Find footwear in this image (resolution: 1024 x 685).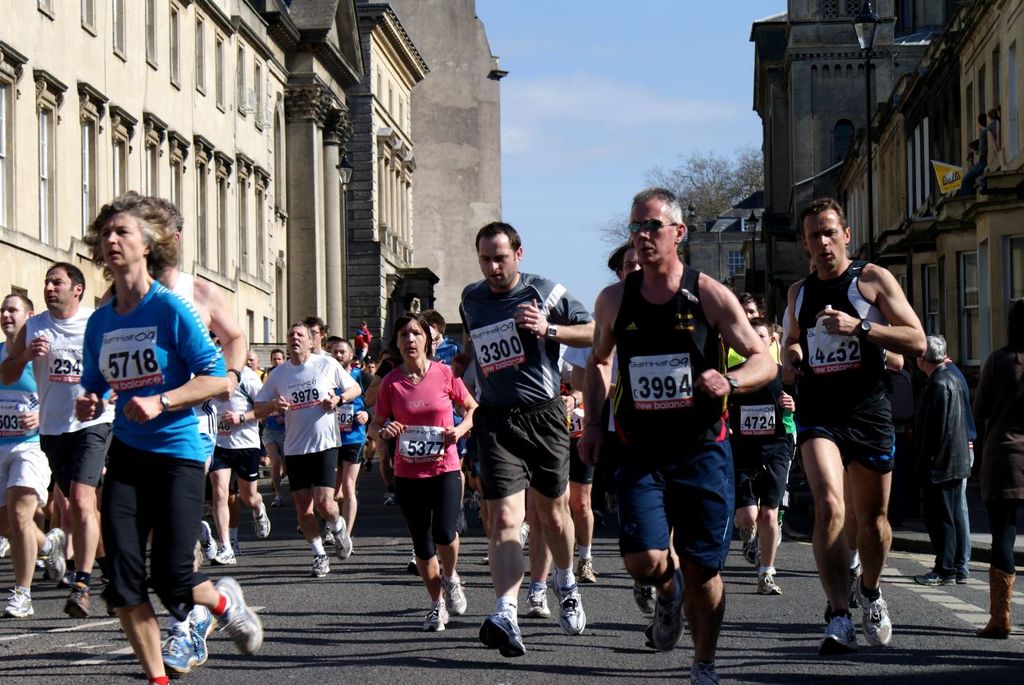
(x1=252, y1=499, x2=272, y2=539).
